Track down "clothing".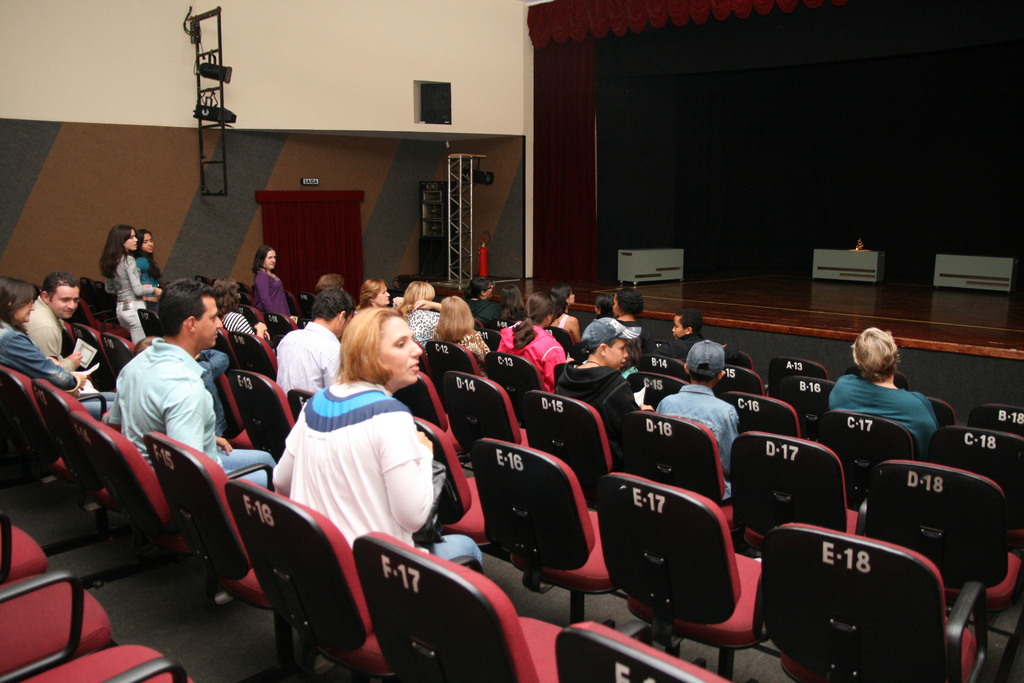
Tracked to left=22, top=295, right=102, bottom=397.
